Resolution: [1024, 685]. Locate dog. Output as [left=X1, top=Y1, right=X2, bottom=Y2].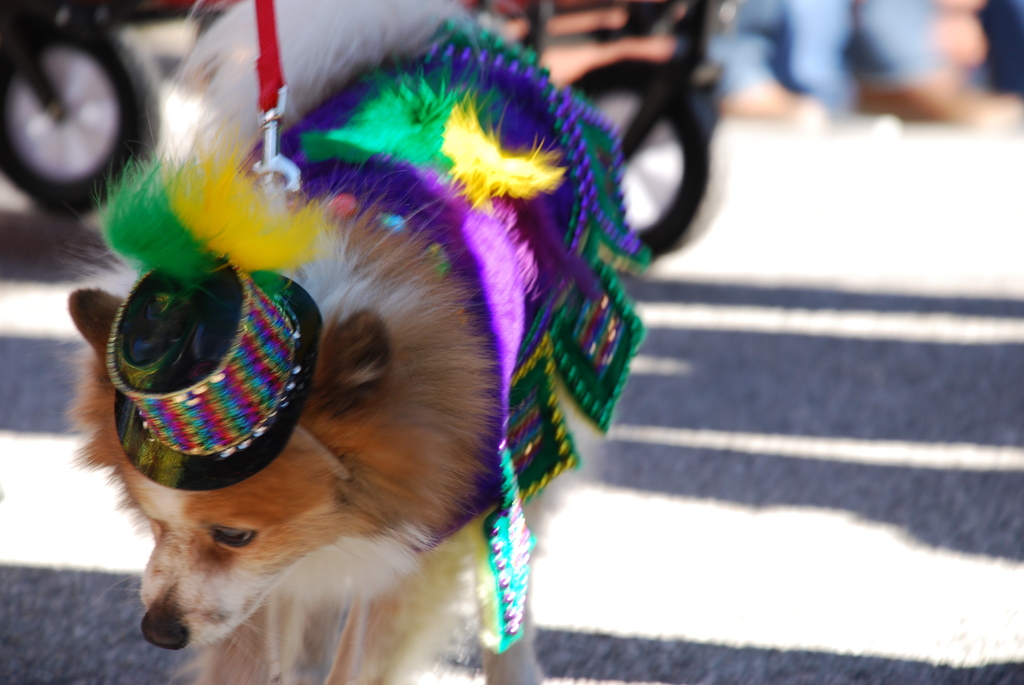
[left=68, top=0, right=648, bottom=684].
